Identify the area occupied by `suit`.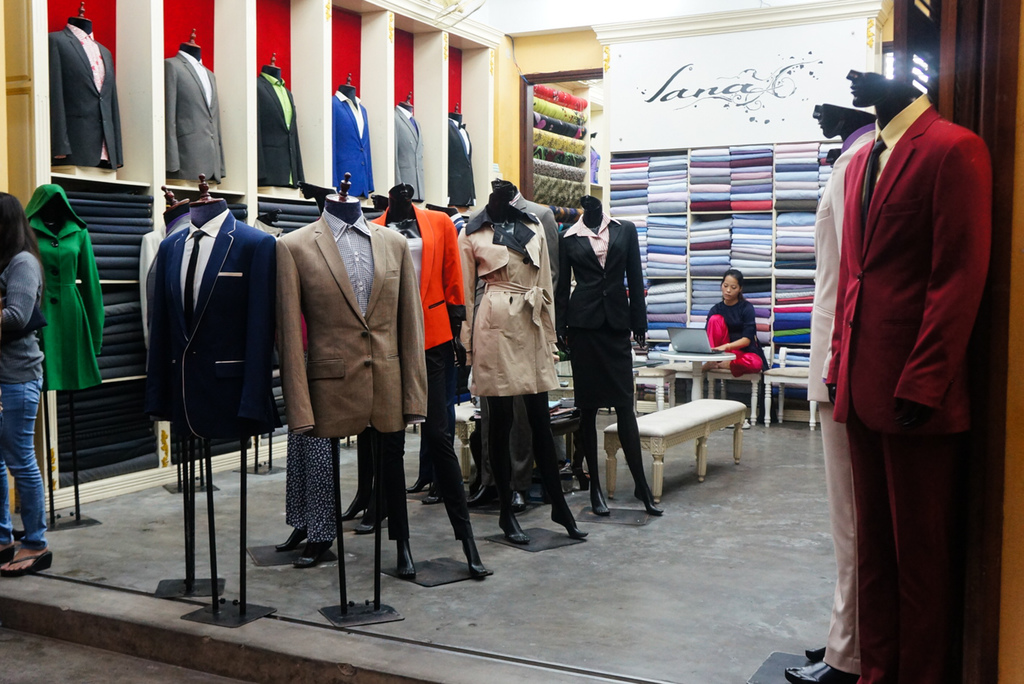
Area: 145:209:273:444.
